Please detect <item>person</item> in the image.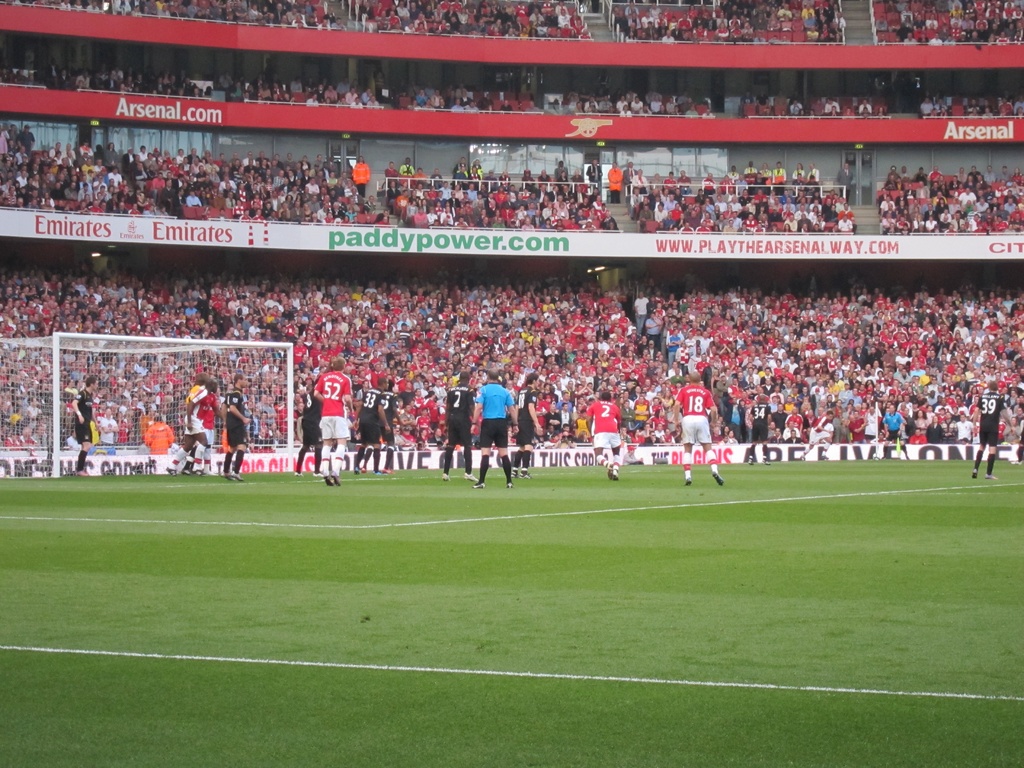
left=582, top=387, right=627, bottom=479.
